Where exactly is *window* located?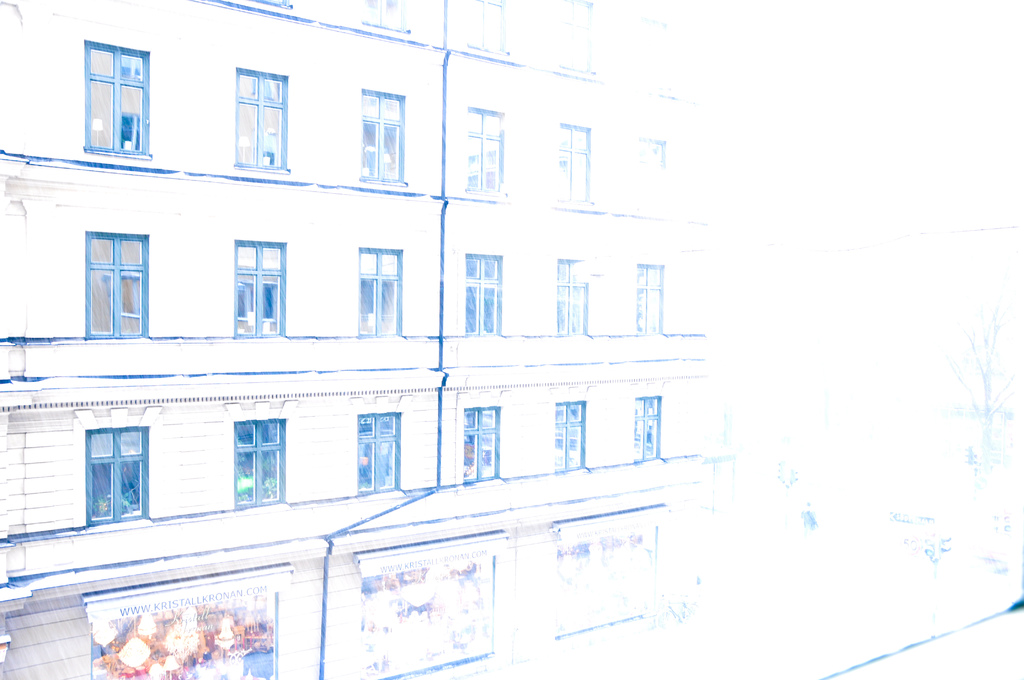
Its bounding box is [left=230, top=69, right=296, bottom=172].
